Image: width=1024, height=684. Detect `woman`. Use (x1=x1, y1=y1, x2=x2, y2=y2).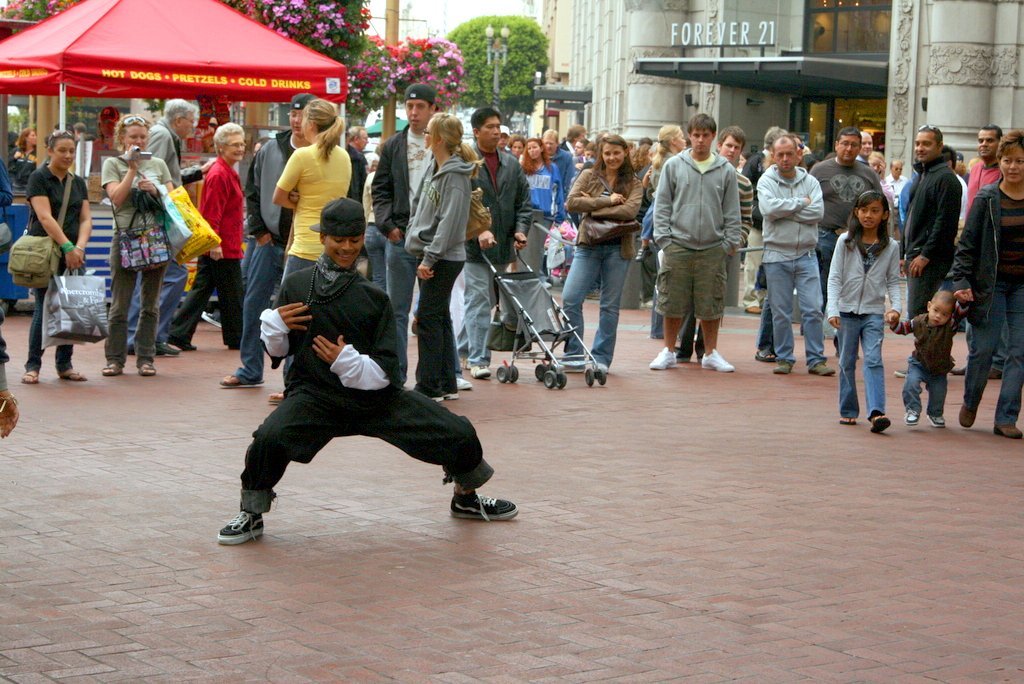
(x1=168, y1=123, x2=247, y2=348).
